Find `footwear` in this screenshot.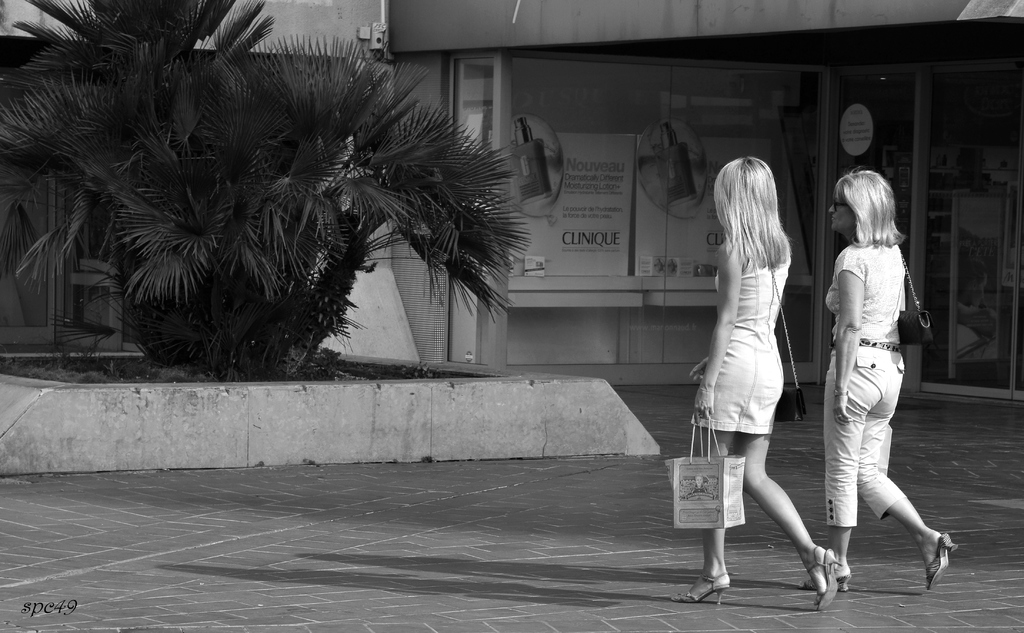
The bounding box for `footwear` is select_region(801, 538, 847, 602).
